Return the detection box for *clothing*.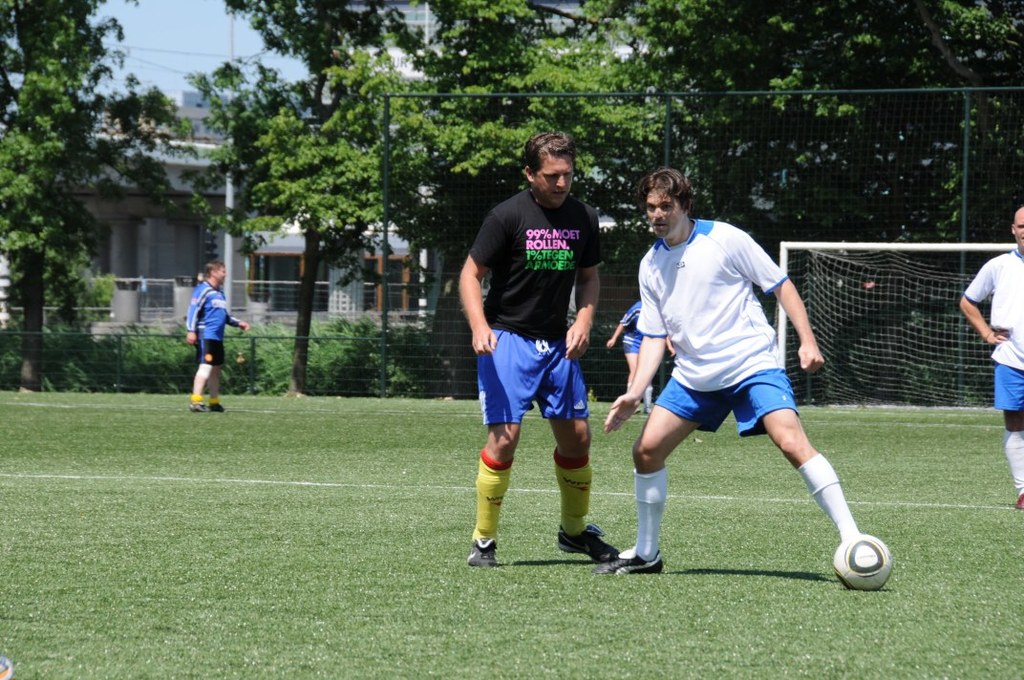
177, 272, 250, 372.
